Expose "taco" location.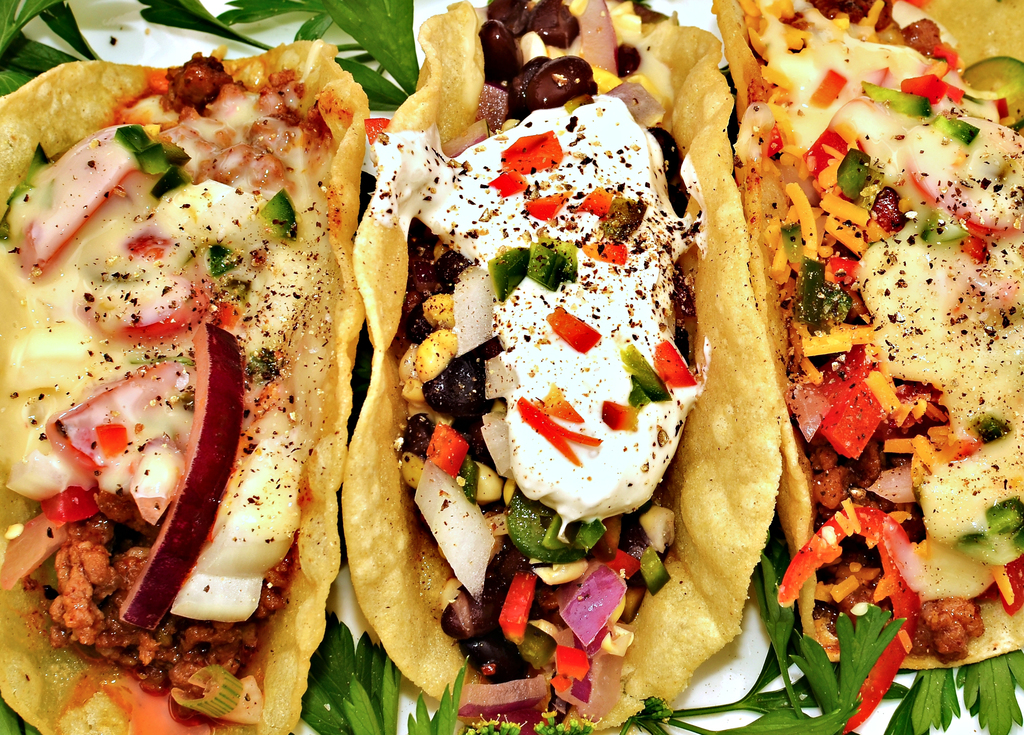
Exposed at box(349, 0, 787, 727).
